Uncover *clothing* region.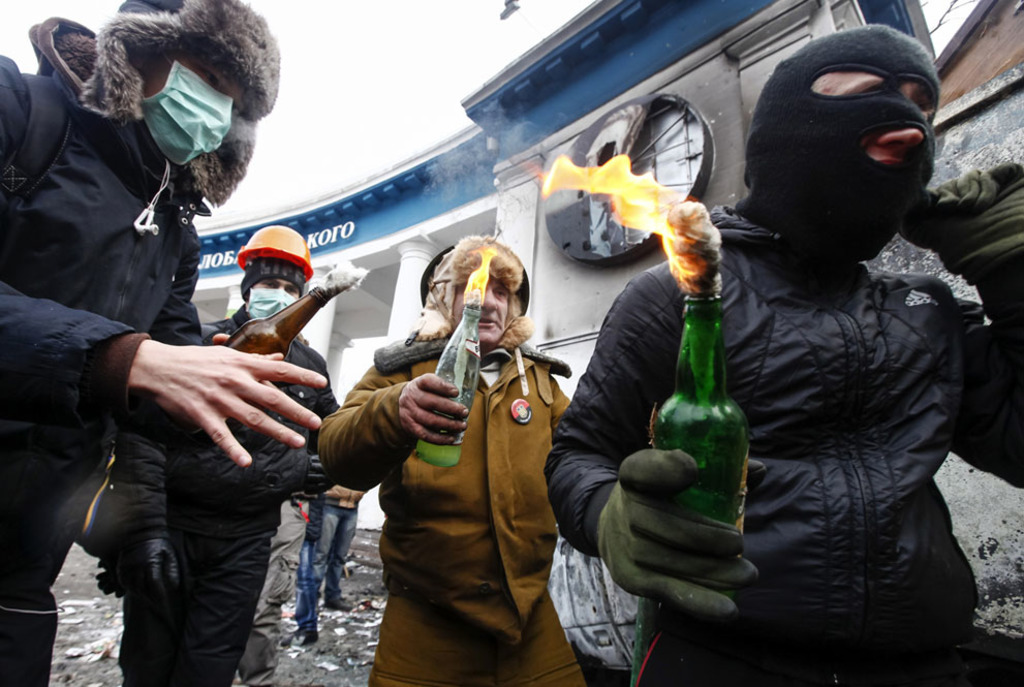
Uncovered: 0/10/203/686.
